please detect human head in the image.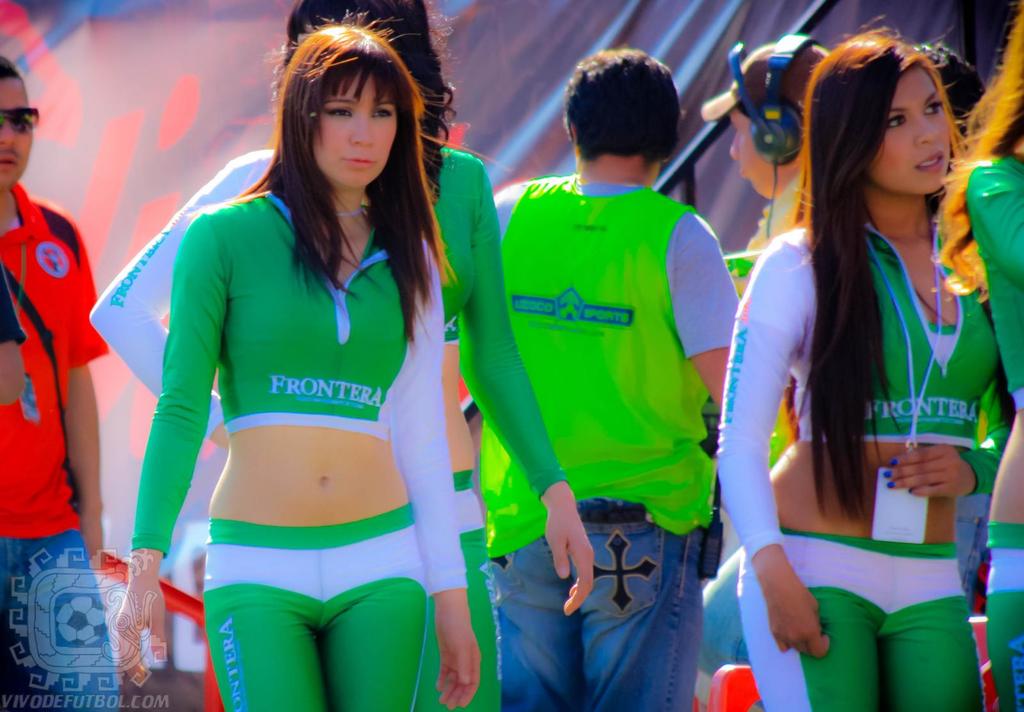
289/0/428/100.
